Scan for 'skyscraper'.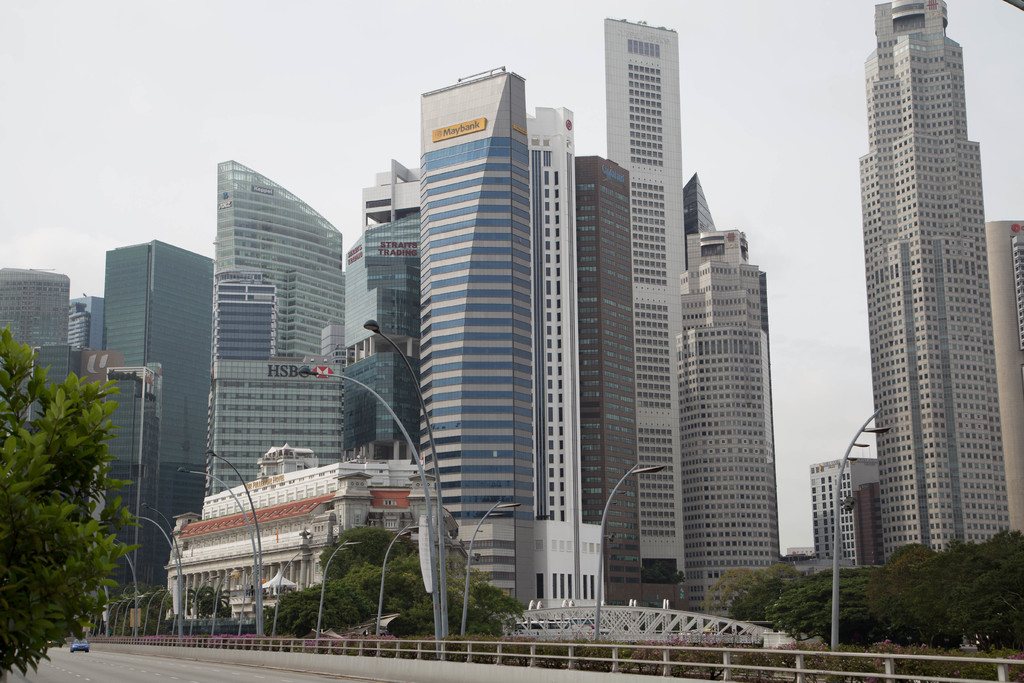
Scan result: box(573, 156, 641, 603).
